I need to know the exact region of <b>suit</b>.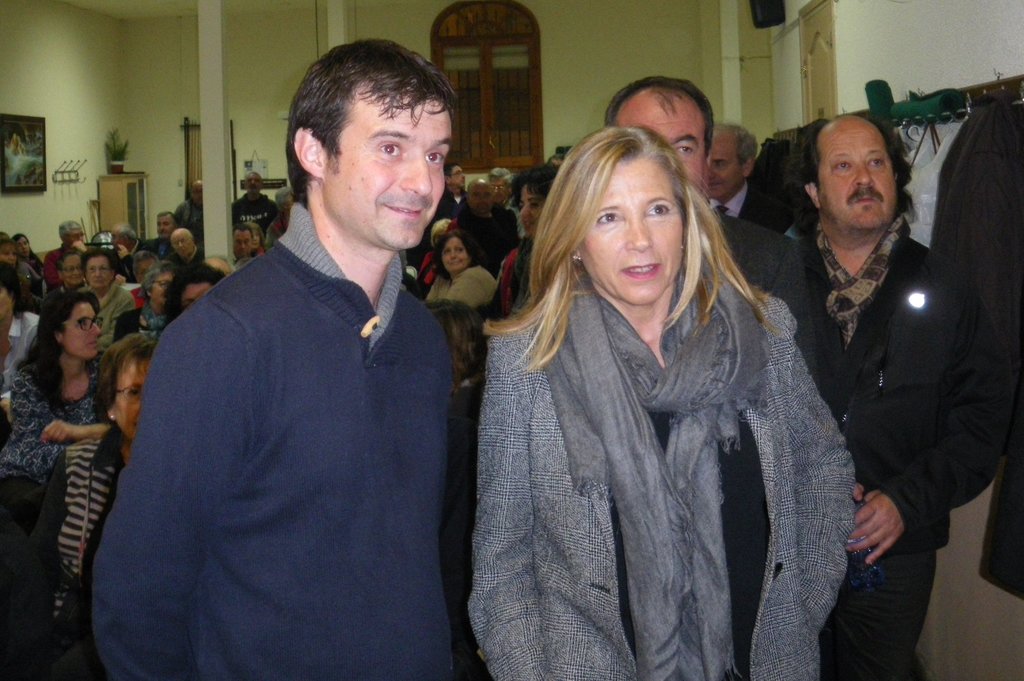
Region: left=740, top=184, right=794, bottom=230.
